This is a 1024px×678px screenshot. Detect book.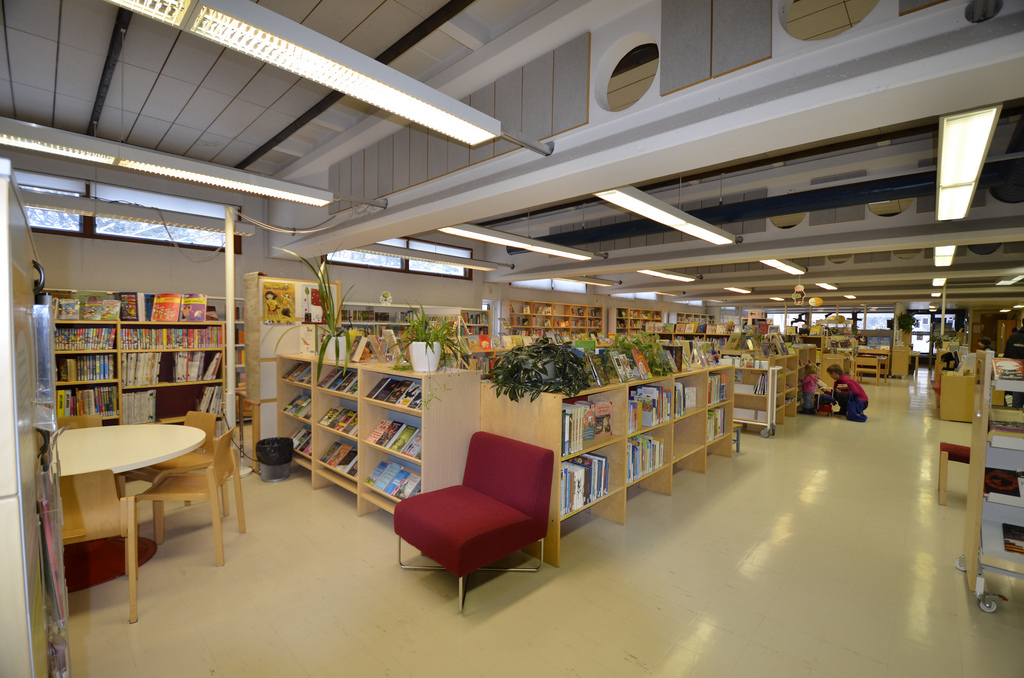
[x1=232, y1=321, x2=247, y2=397].
